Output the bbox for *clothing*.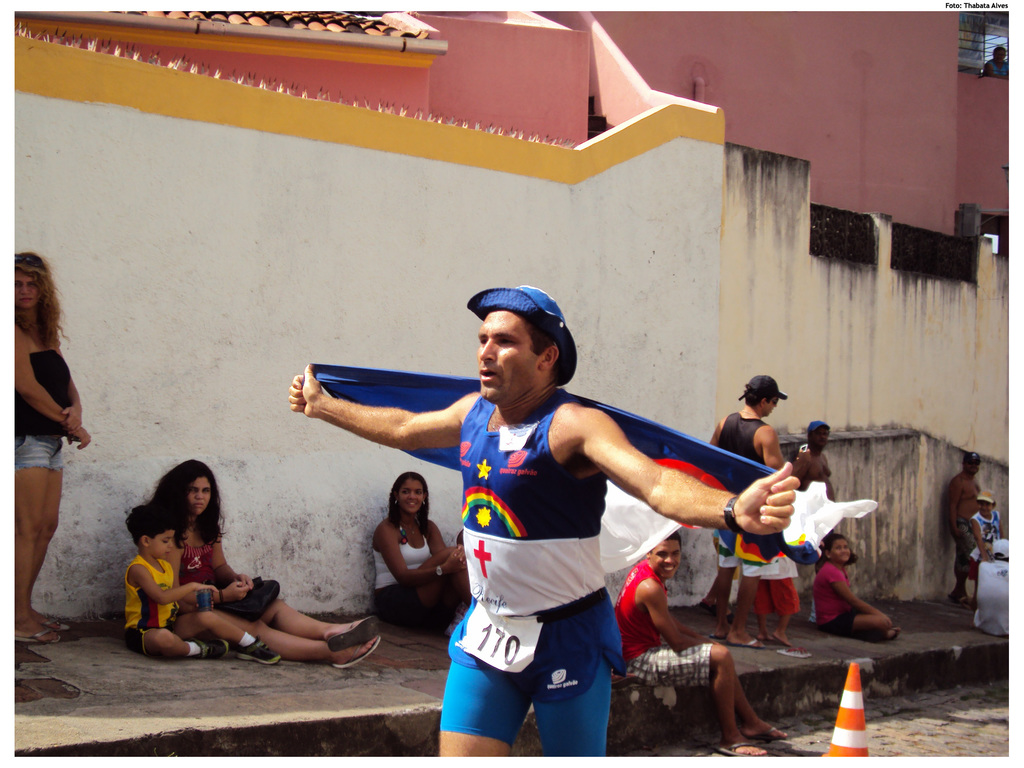
378 518 441 613.
